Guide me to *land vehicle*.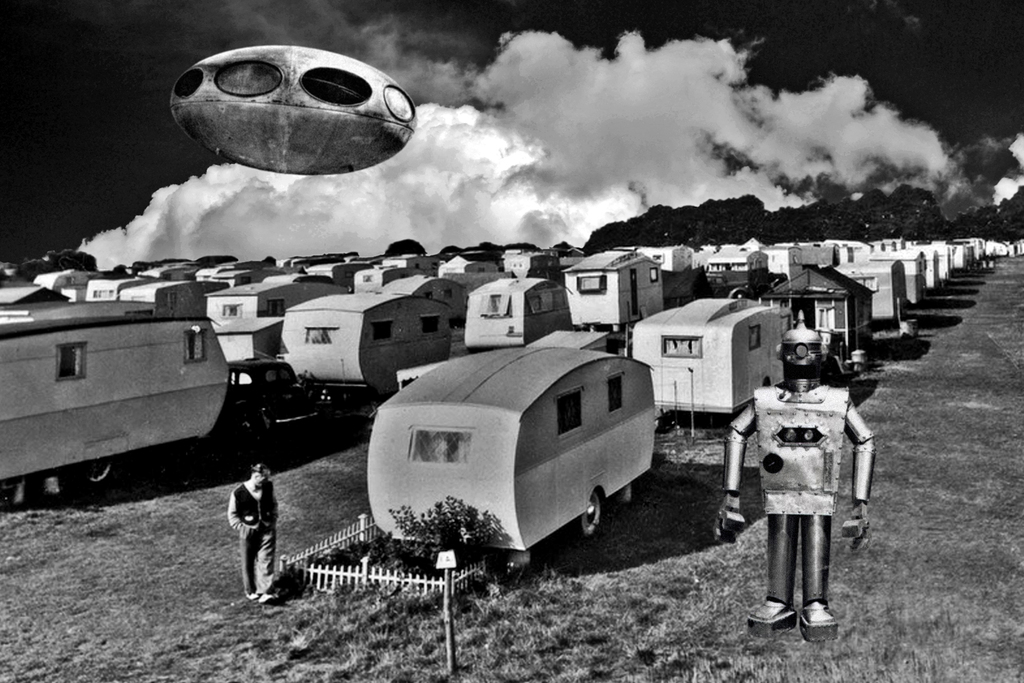
Guidance: <bbox>355, 357, 672, 579</bbox>.
